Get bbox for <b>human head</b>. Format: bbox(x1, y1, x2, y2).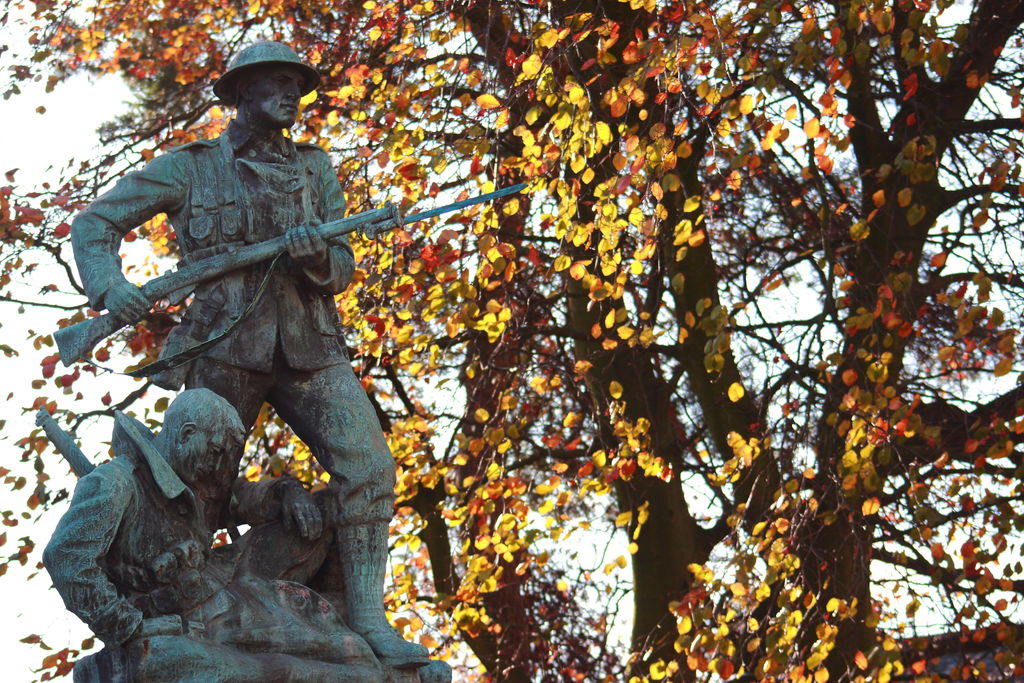
bbox(237, 63, 306, 126).
